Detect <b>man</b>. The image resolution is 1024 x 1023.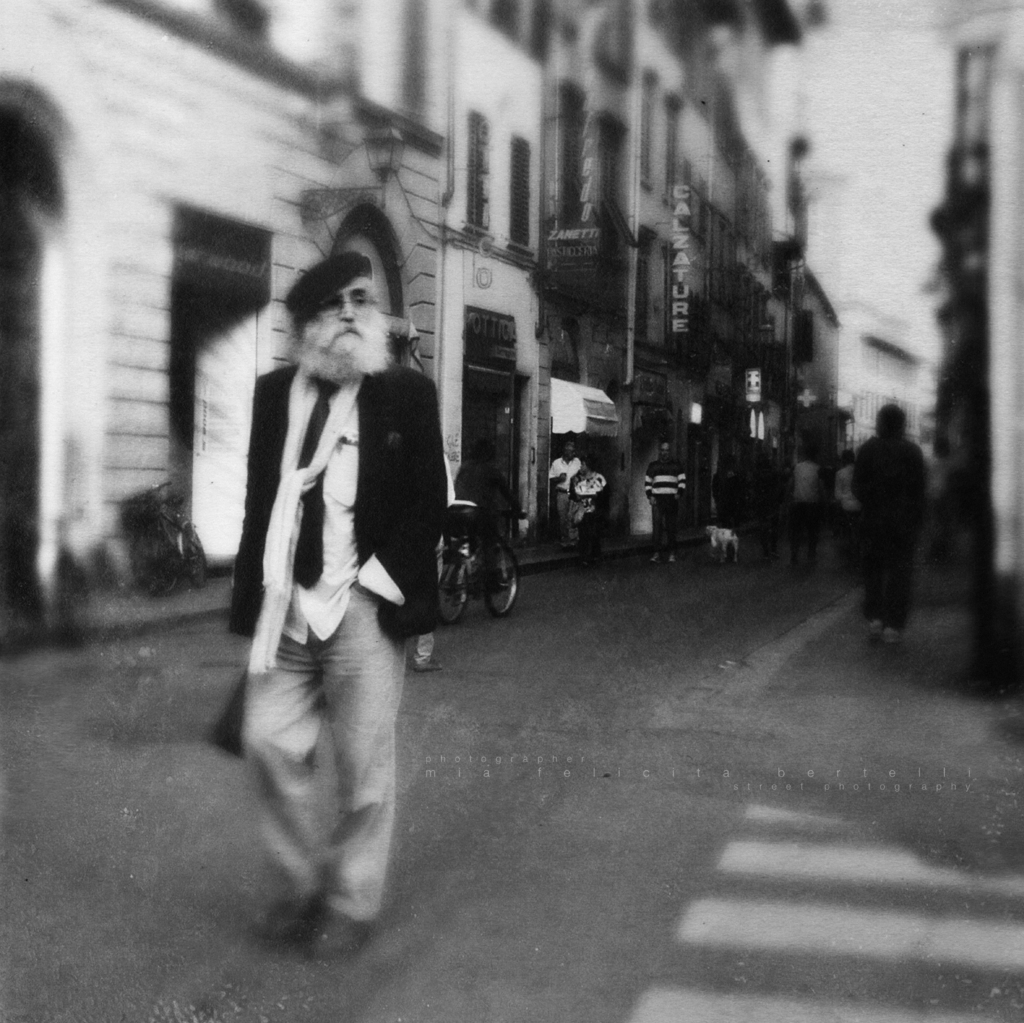
box=[846, 412, 930, 648].
